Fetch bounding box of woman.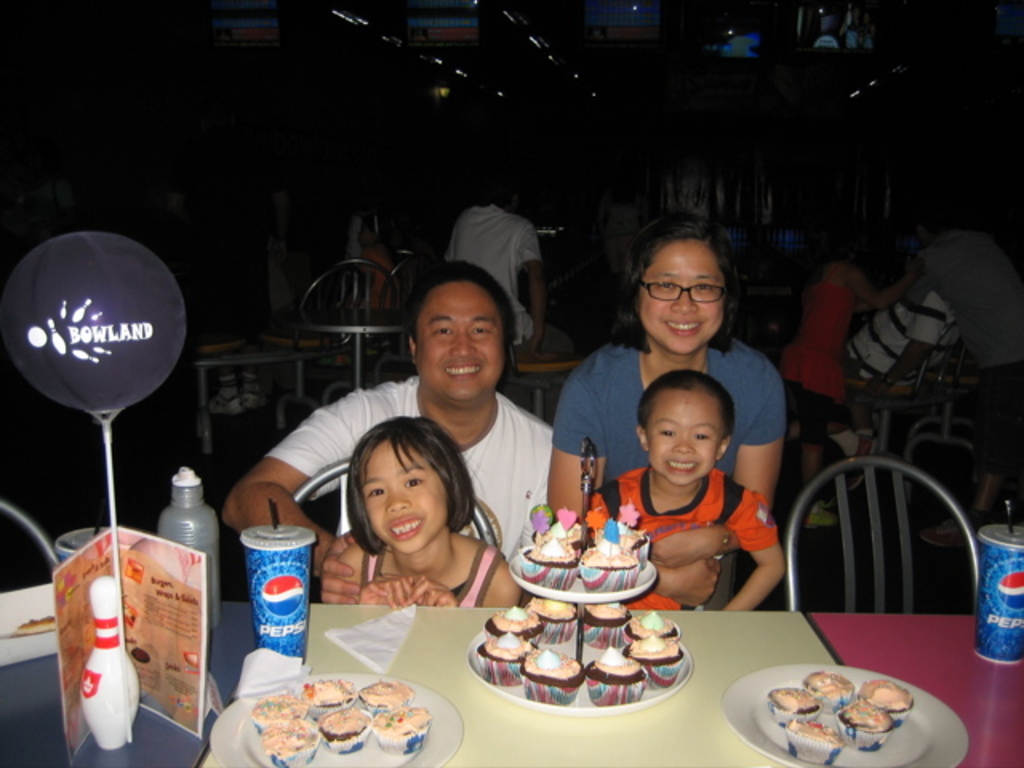
Bbox: 302, 426, 504, 630.
